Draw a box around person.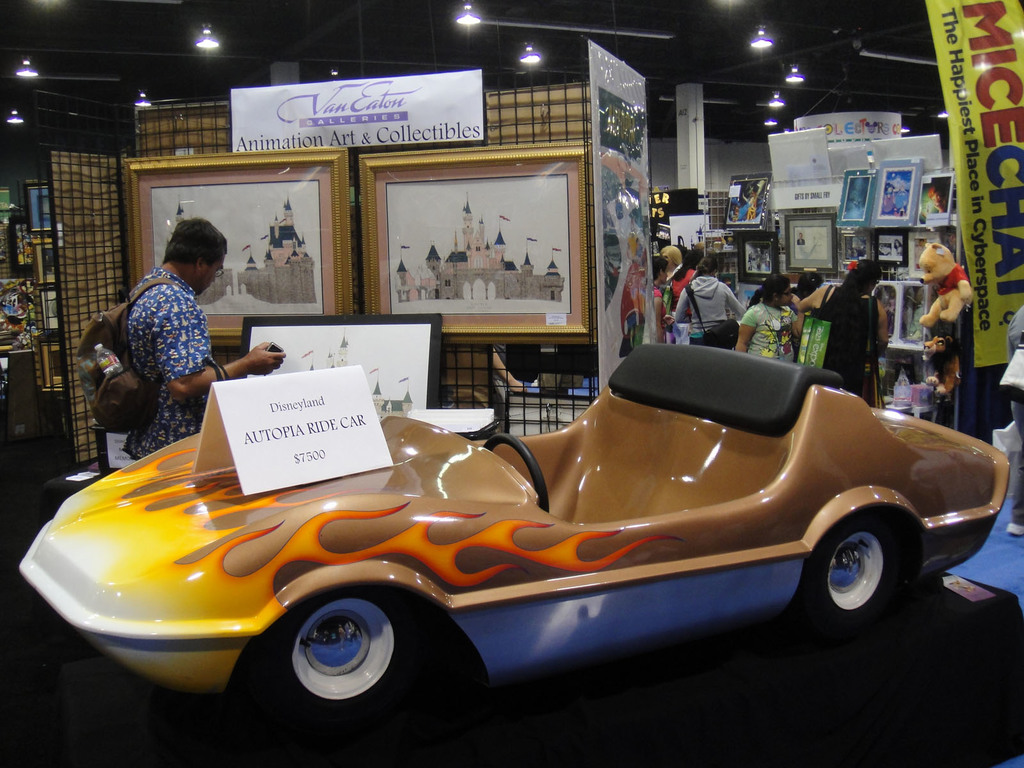
locate(925, 183, 948, 212).
